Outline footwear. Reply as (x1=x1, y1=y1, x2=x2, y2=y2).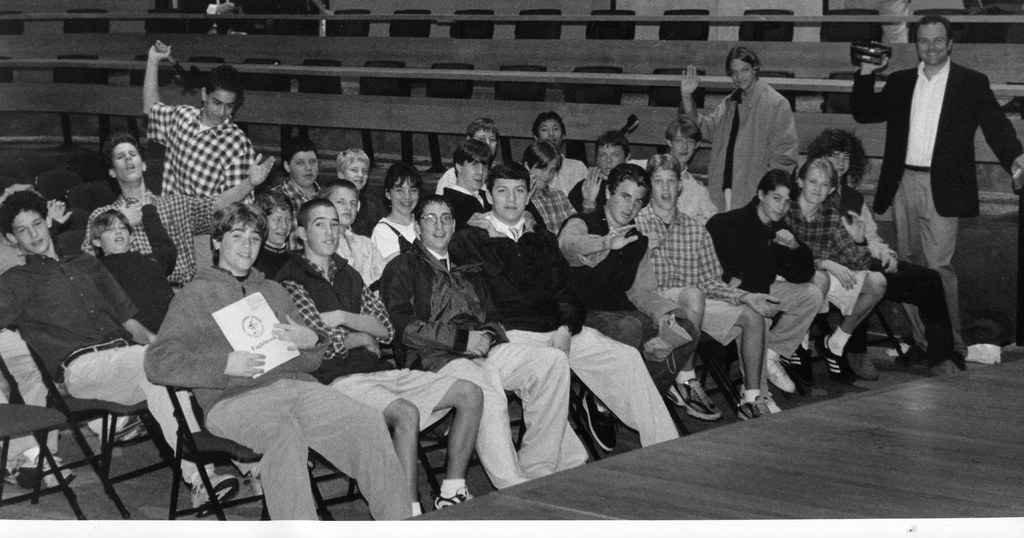
(x1=732, y1=389, x2=776, y2=425).
